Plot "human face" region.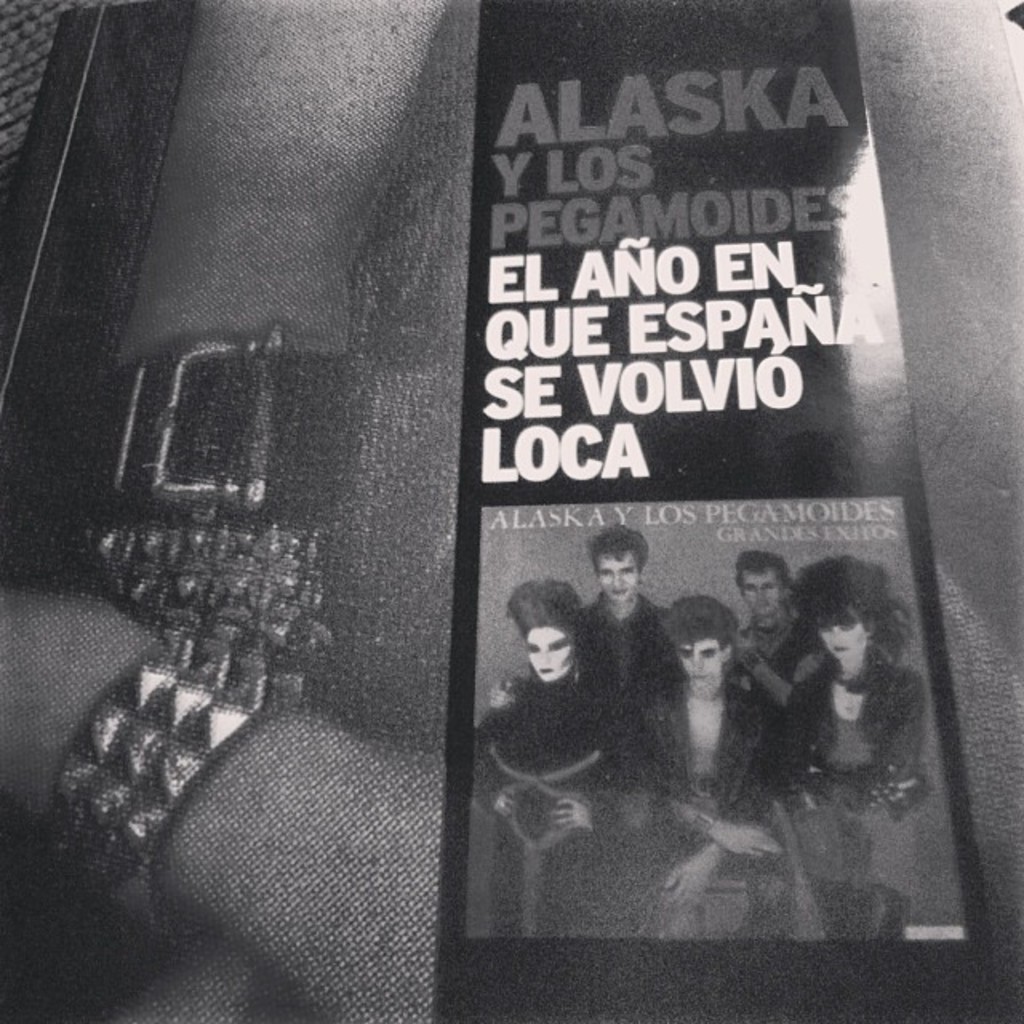
Plotted at pyautogui.locateOnScreen(819, 610, 858, 656).
